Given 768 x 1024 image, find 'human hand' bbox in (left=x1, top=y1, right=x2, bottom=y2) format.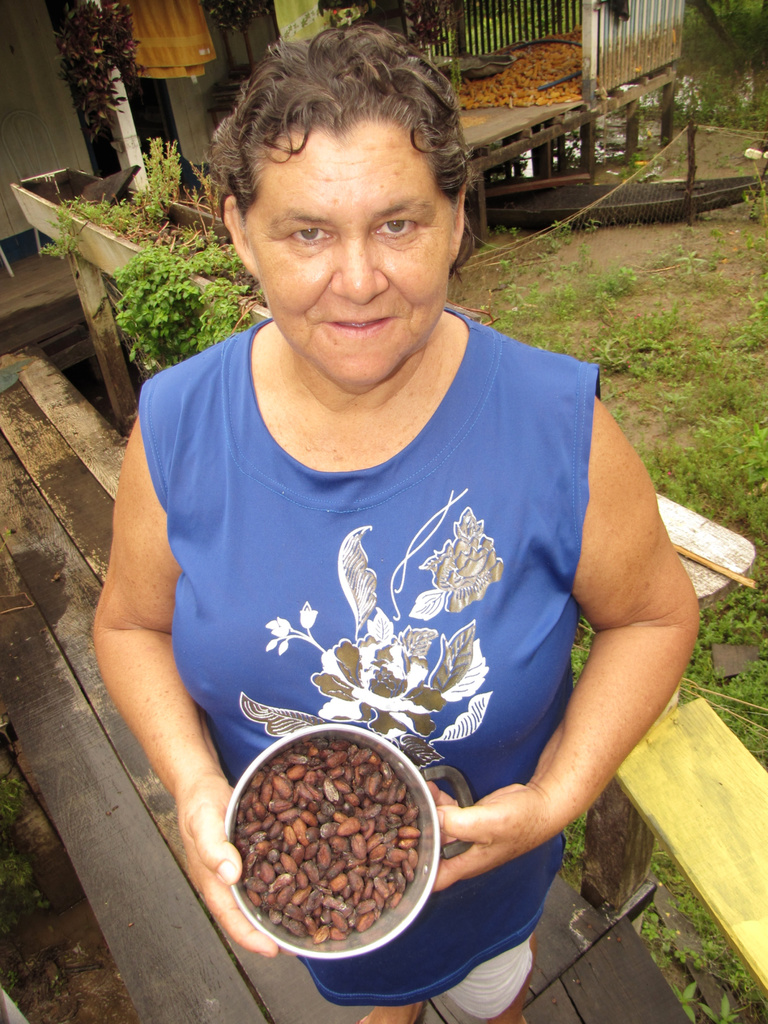
(left=179, top=785, right=297, bottom=959).
